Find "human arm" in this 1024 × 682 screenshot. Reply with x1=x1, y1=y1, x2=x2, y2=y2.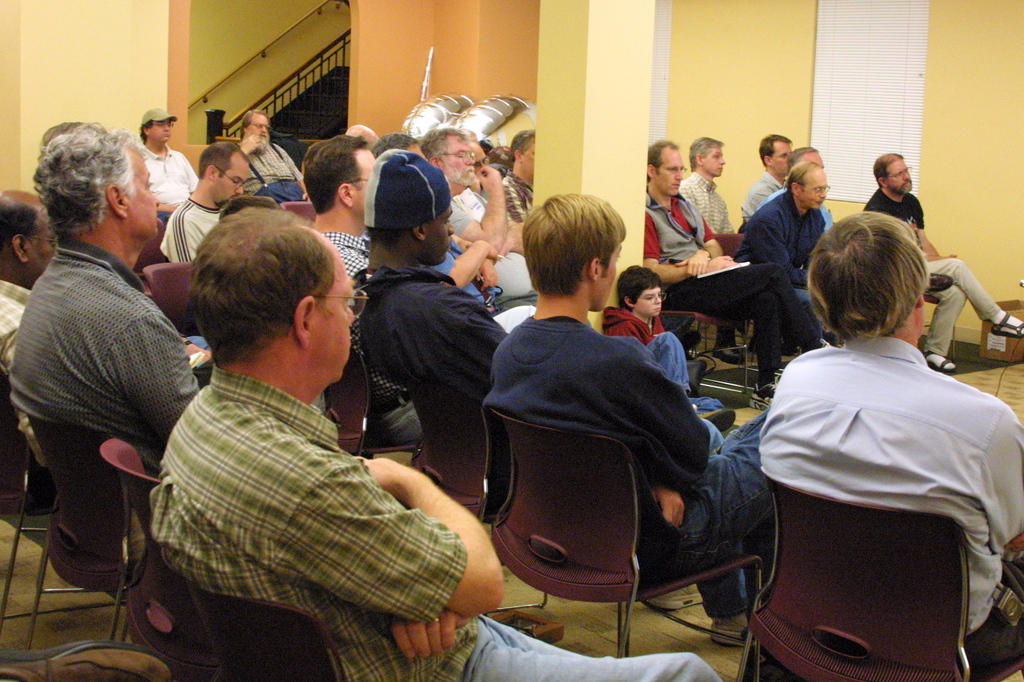
x1=754, y1=218, x2=815, y2=284.
